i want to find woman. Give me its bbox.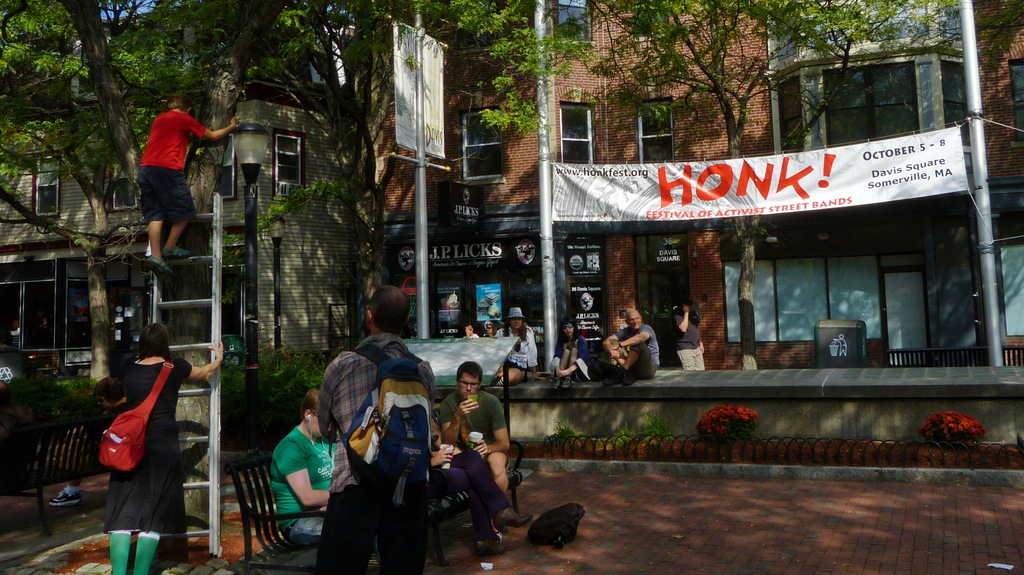
<bbox>91, 320, 185, 557</bbox>.
